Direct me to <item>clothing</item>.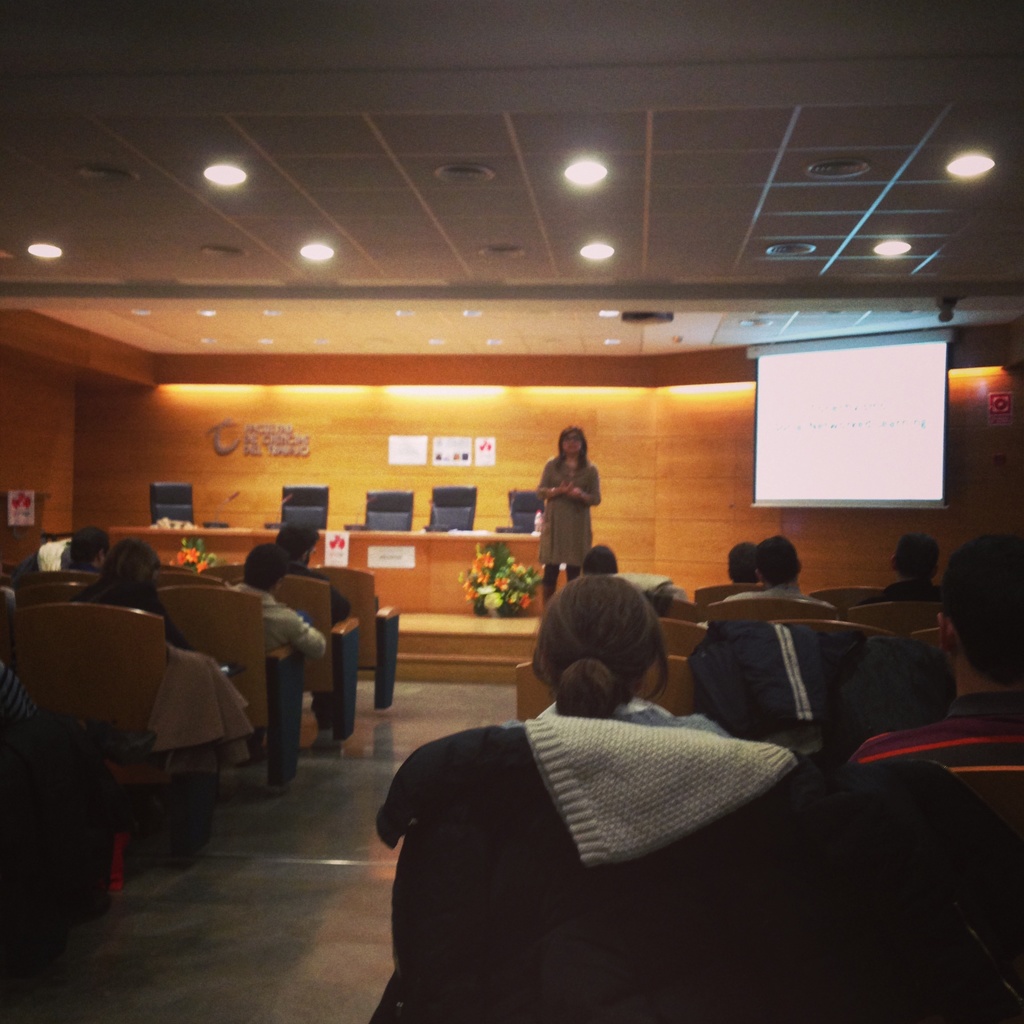
Direction: region(524, 452, 593, 591).
